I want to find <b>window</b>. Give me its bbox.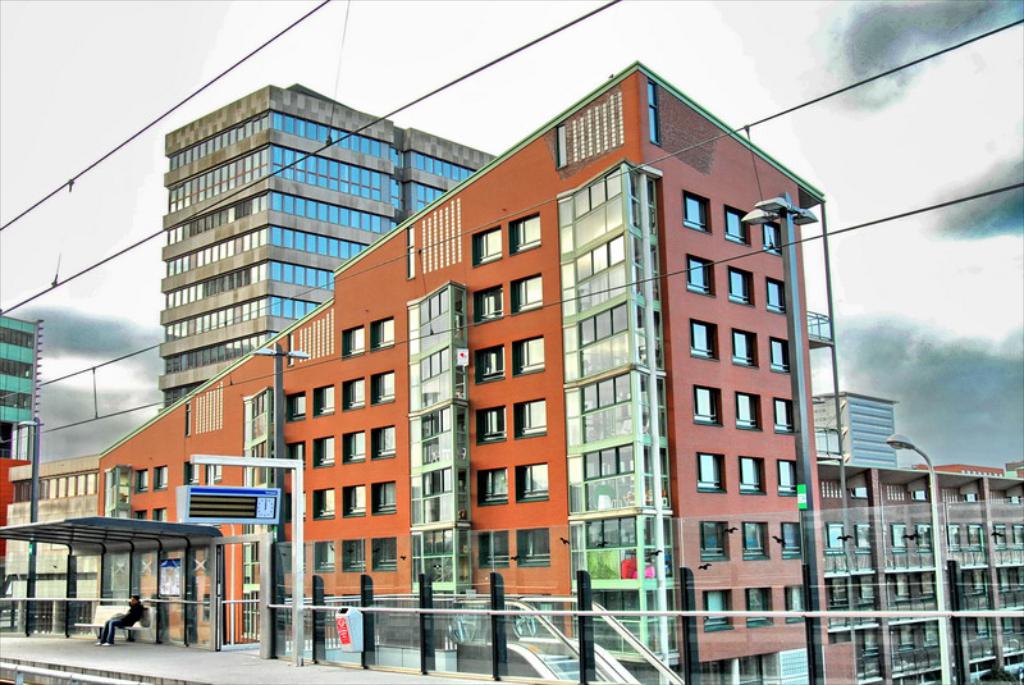
732:328:756:365.
